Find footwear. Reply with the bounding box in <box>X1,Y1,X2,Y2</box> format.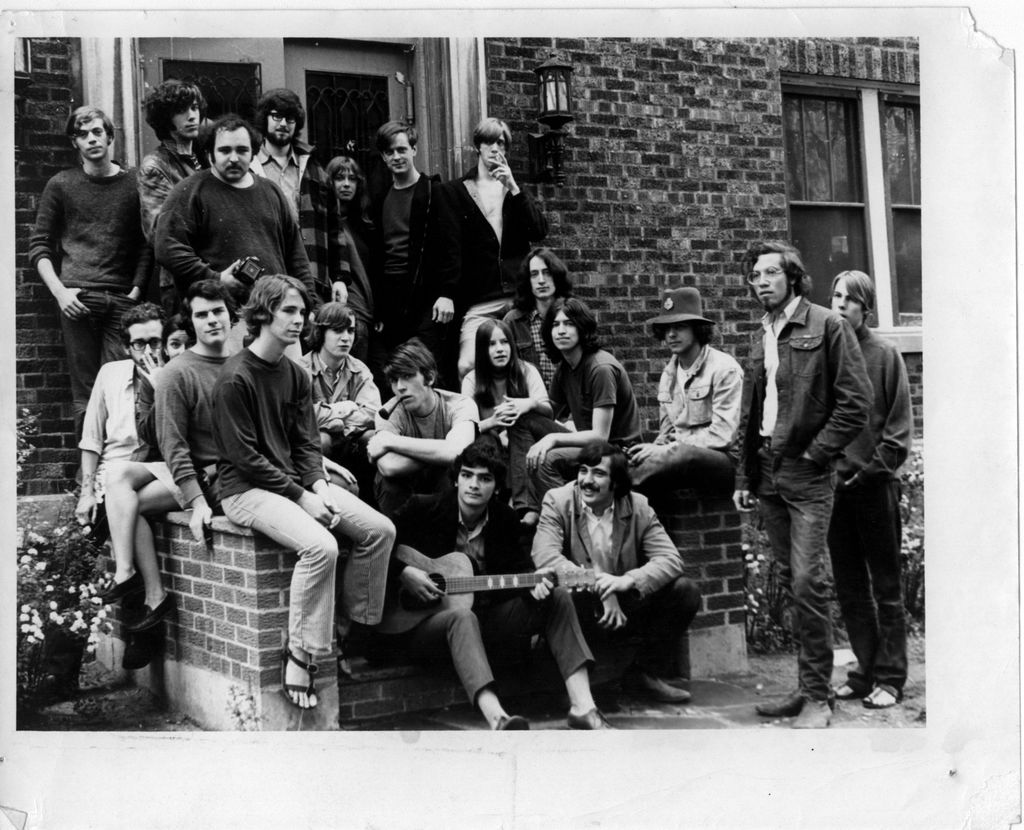
<box>564,706,610,730</box>.
